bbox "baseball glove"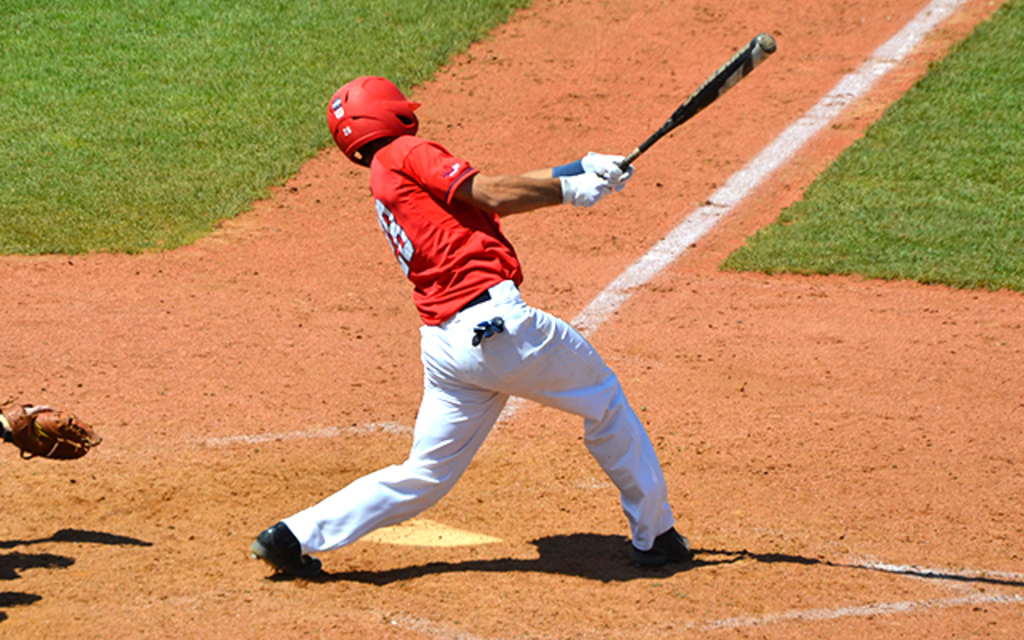
(left=0, top=397, right=104, bottom=461)
